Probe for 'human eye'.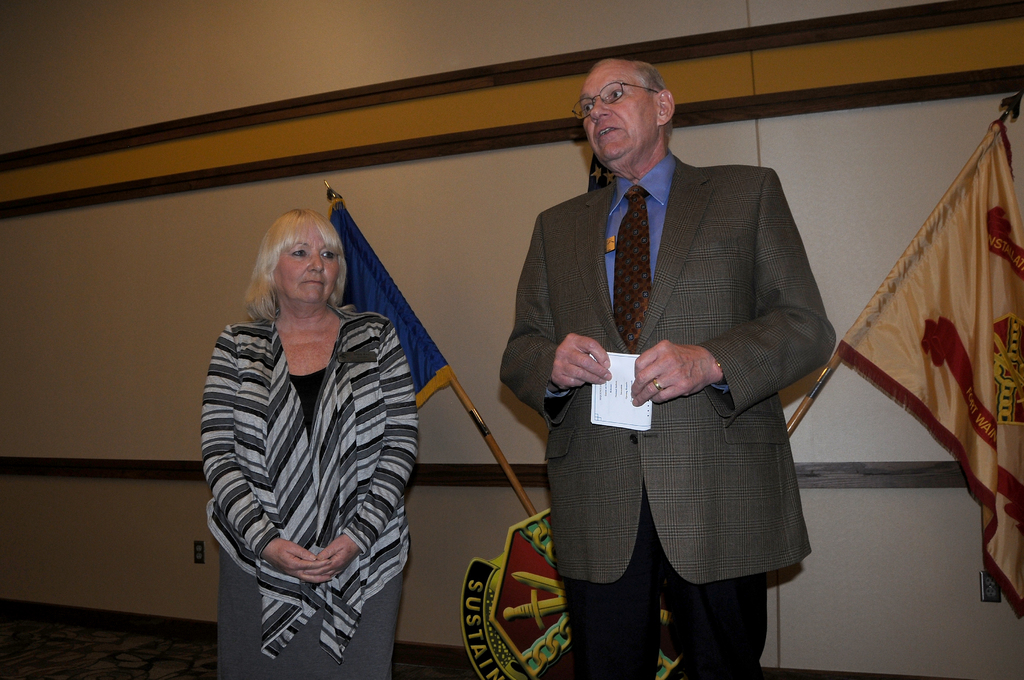
Probe result: box(289, 247, 305, 261).
